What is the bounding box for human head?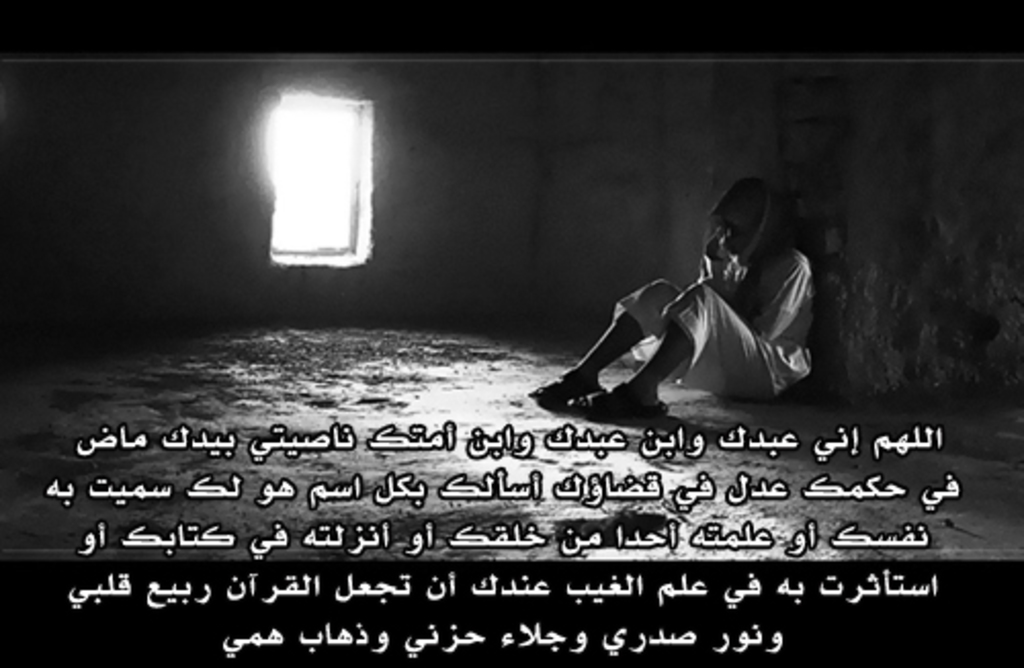
region(709, 184, 795, 258).
